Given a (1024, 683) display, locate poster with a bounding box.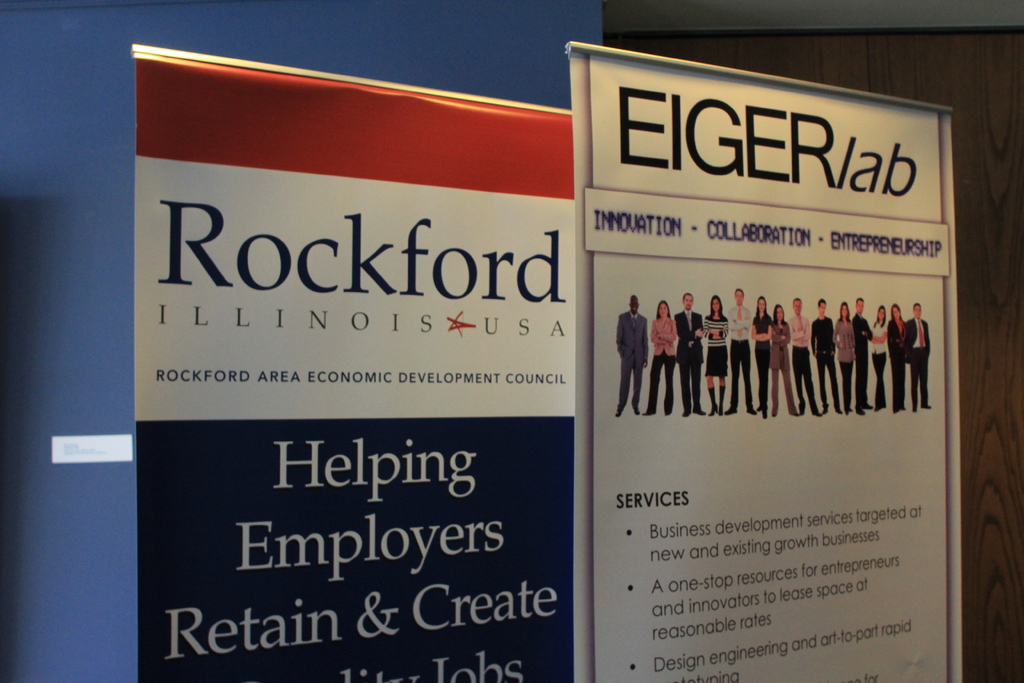
Located: <bbox>131, 45, 579, 682</bbox>.
